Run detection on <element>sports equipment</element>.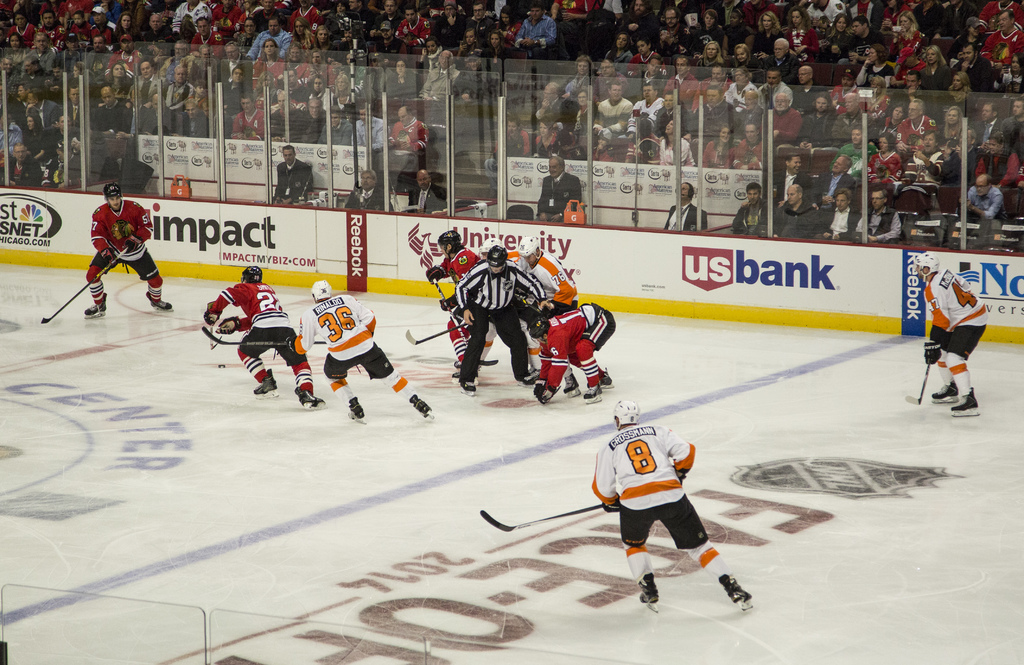
Result: {"left": 348, "top": 398, "right": 367, "bottom": 423}.
